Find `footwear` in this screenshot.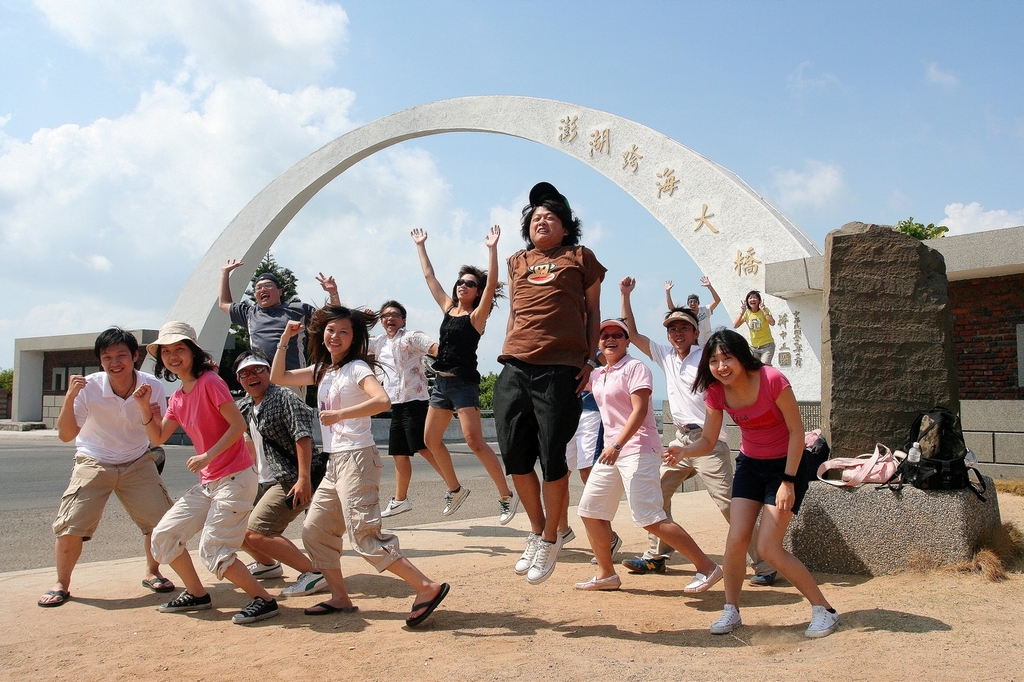
The bounding box for `footwear` is 554:525:574:546.
